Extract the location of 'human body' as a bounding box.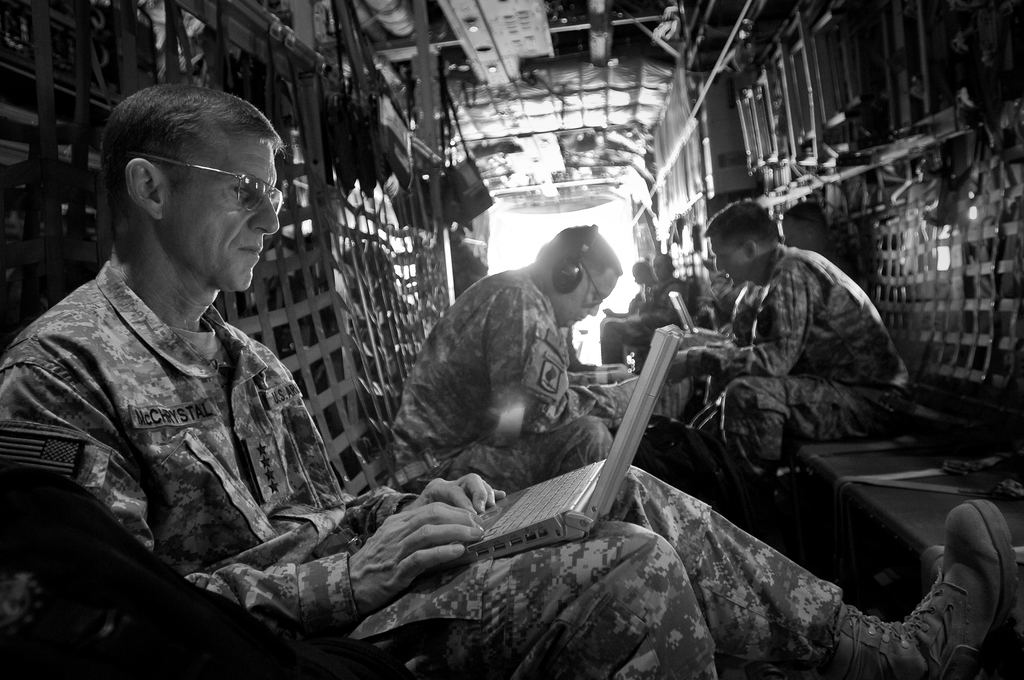
(385, 222, 619, 459).
